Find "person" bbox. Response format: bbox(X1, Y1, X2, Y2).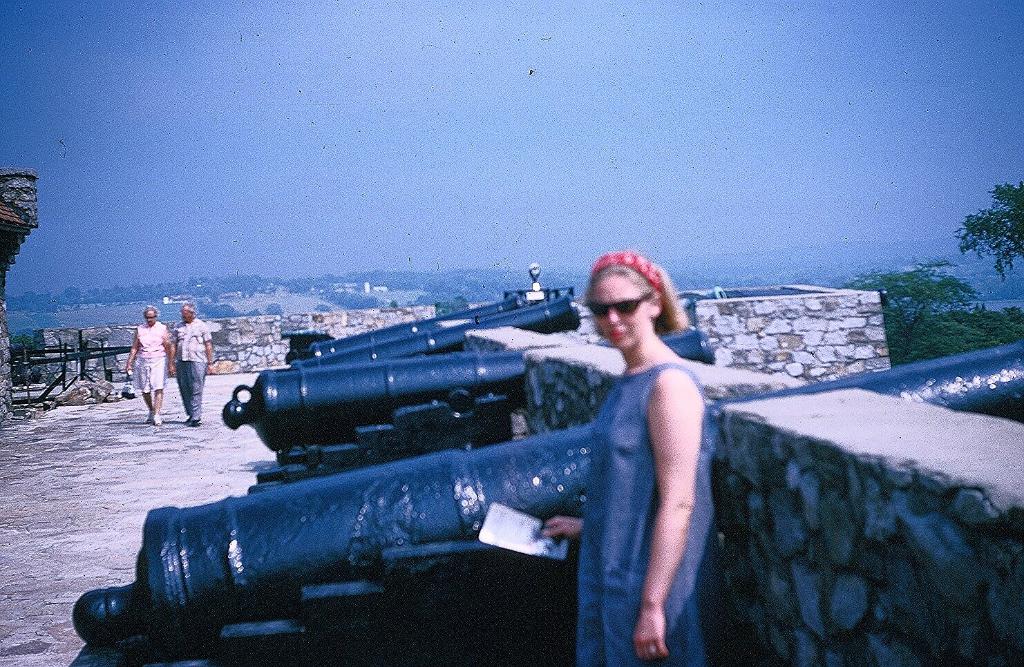
bbox(121, 305, 175, 427).
